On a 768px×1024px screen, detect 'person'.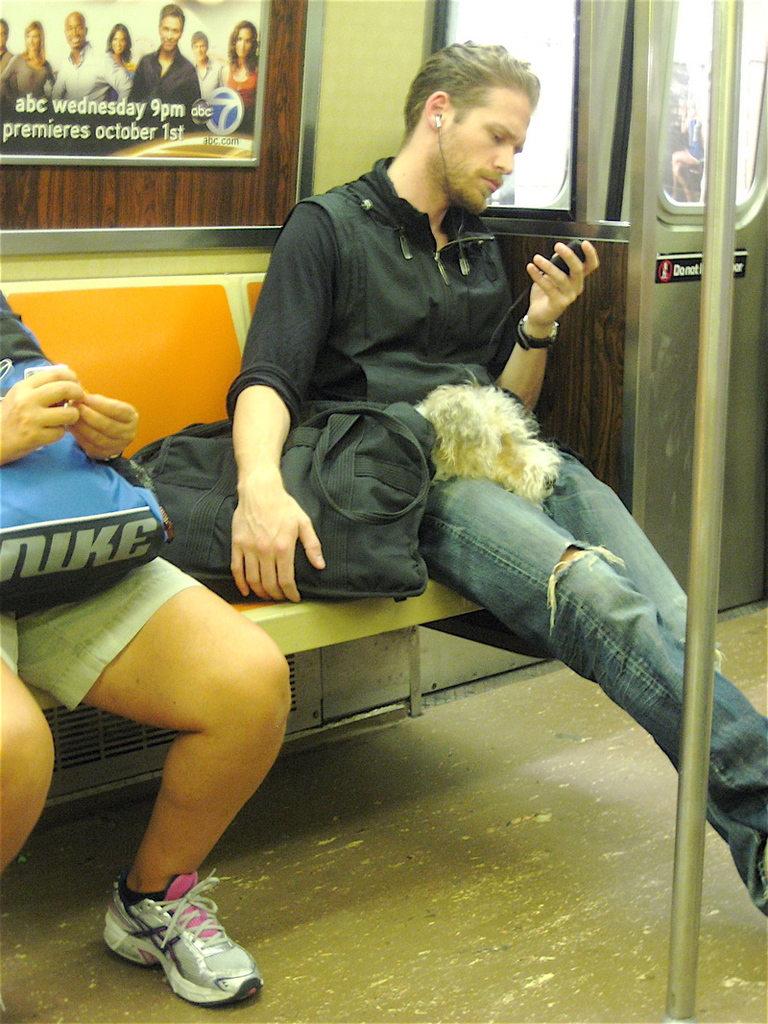
225,37,767,919.
